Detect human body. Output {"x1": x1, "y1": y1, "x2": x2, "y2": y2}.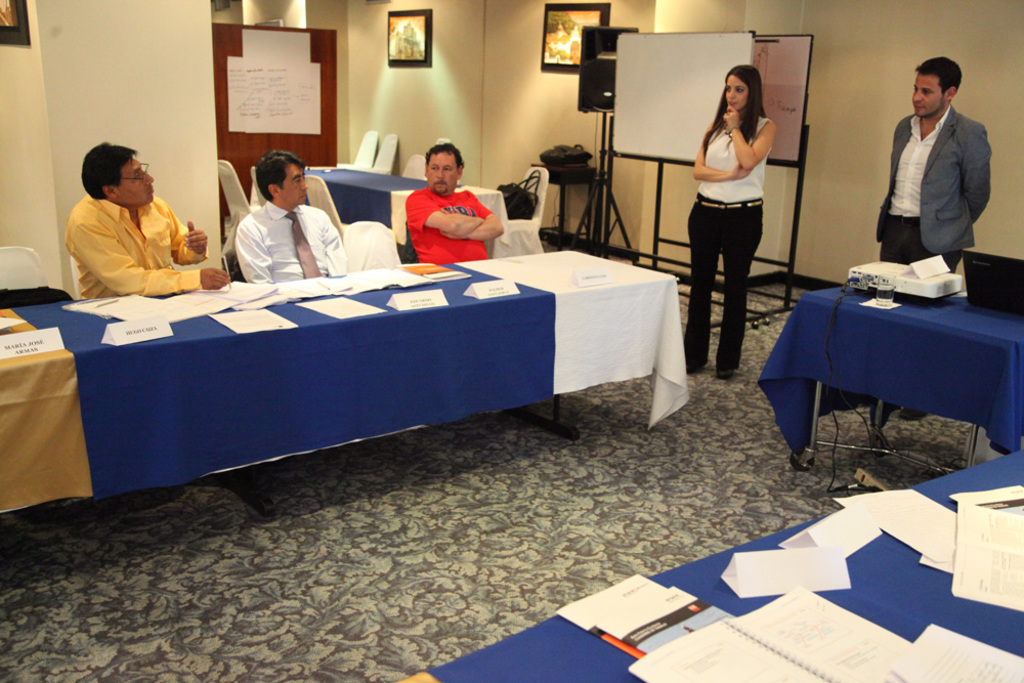
{"x1": 60, "y1": 196, "x2": 236, "y2": 298}.
